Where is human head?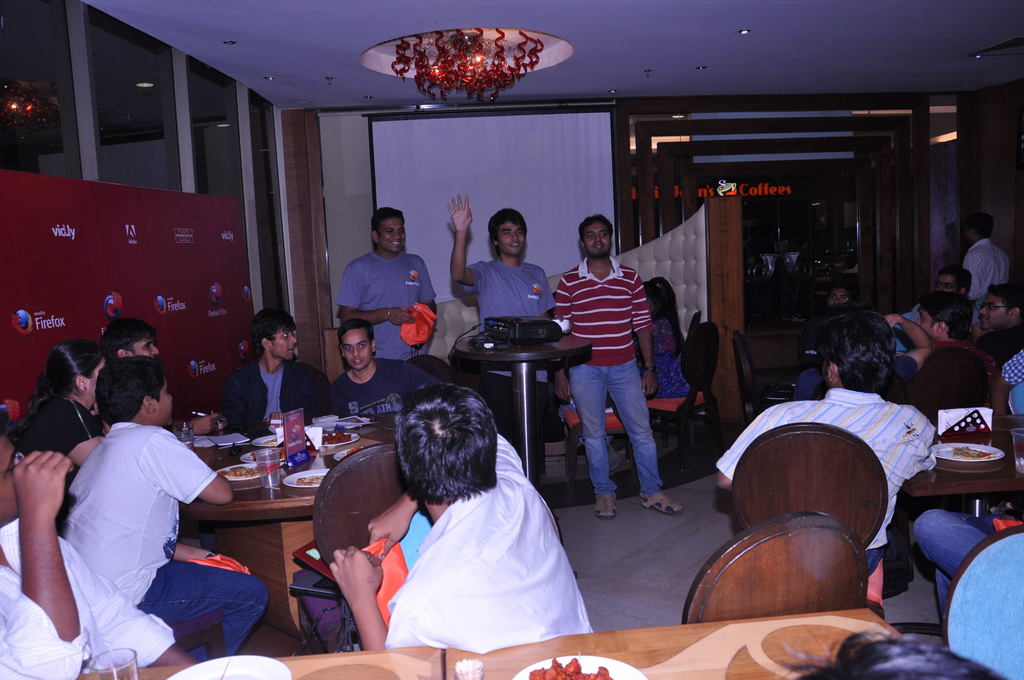
964:216:994:248.
